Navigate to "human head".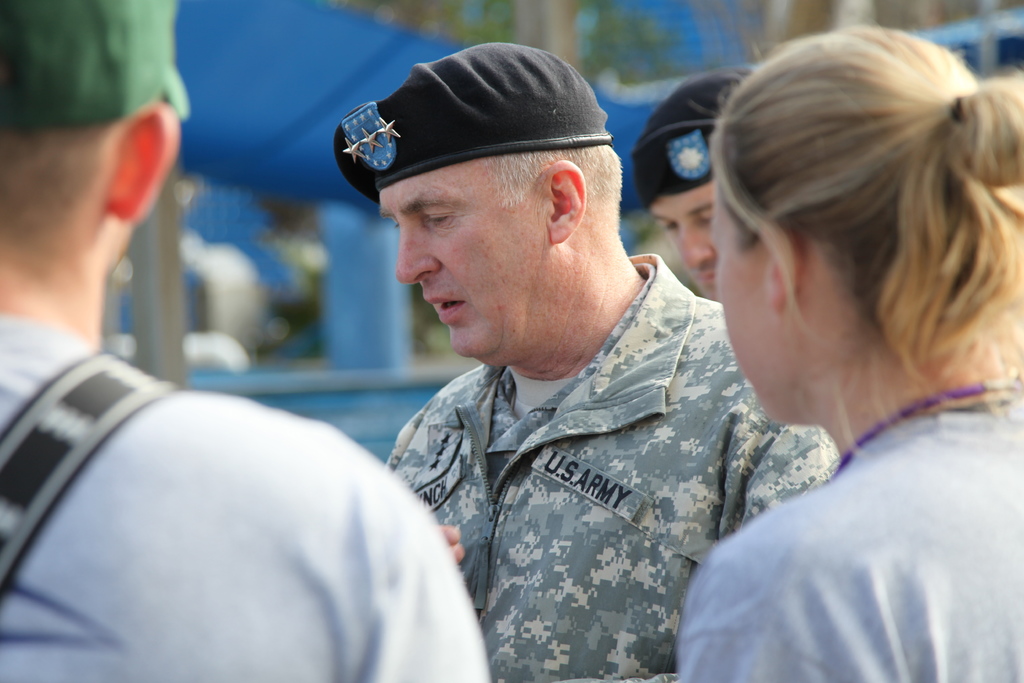
Navigation target: [x1=0, y1=0, x2=191, y2=273].
